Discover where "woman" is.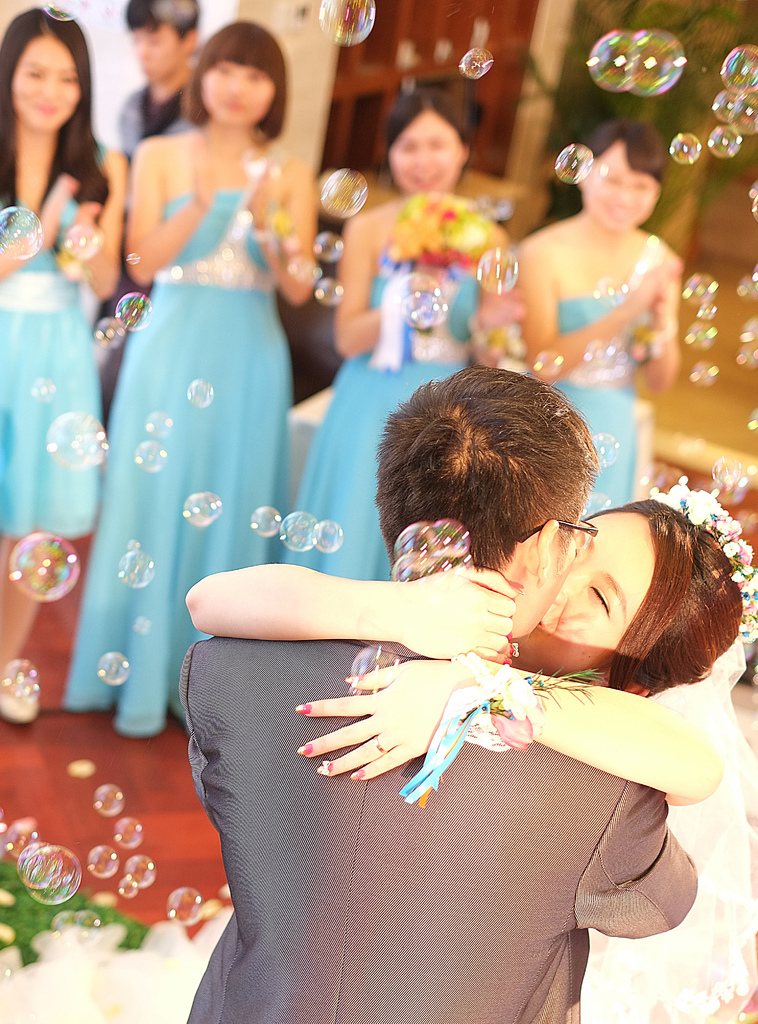
Discovered at left=184, top=332, right=660, bottom=1023.
